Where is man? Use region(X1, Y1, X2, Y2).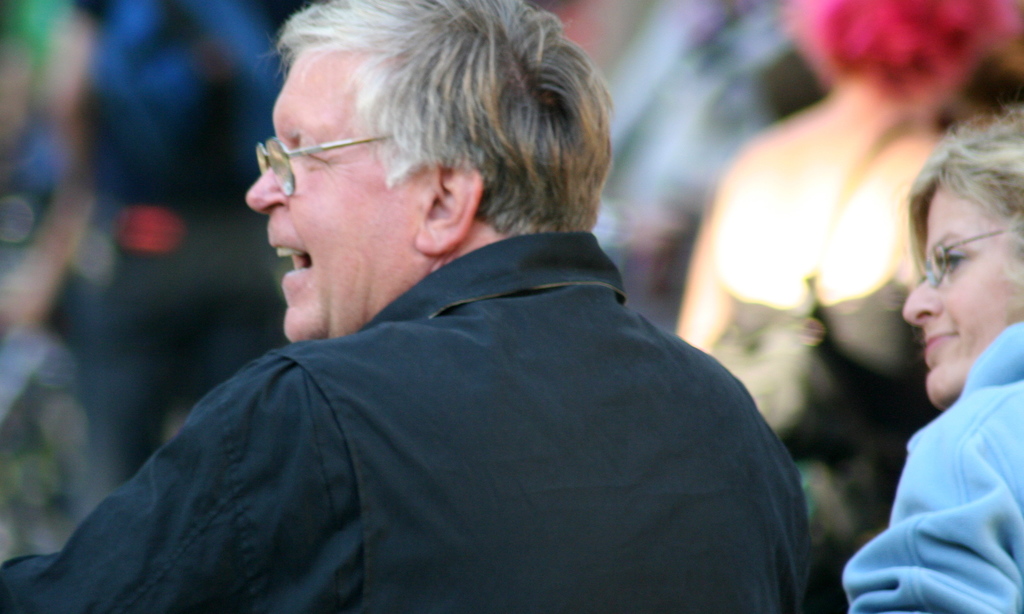
region(0, 0, 810, 613).
